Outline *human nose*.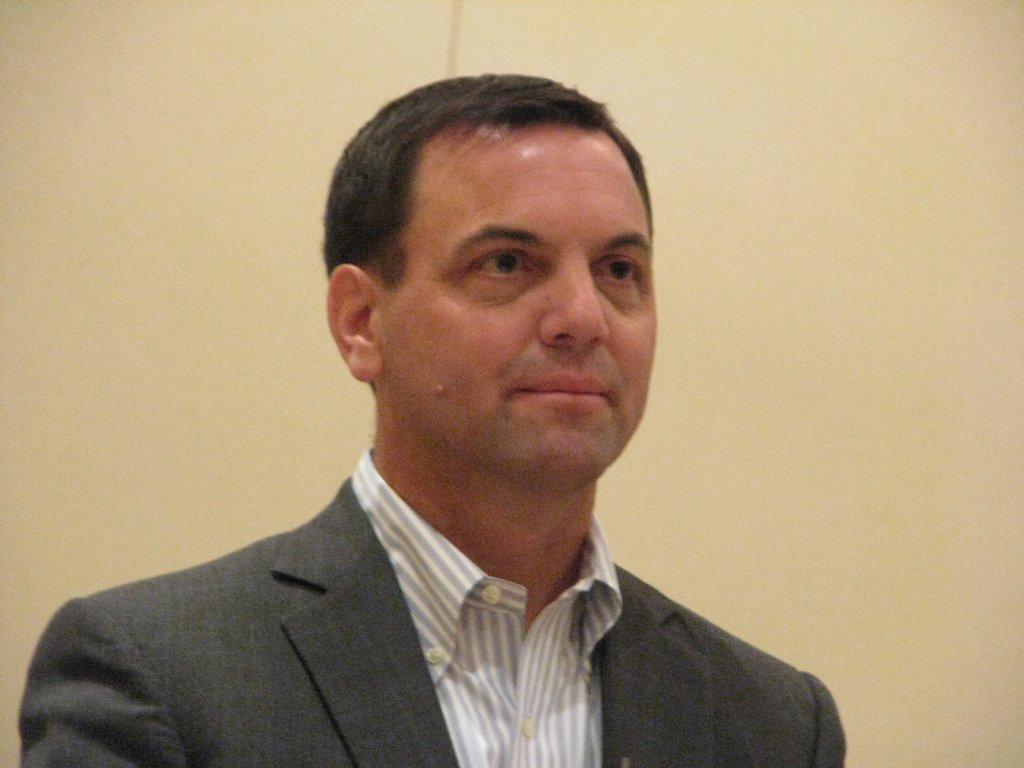
Outline: x1=541, y1=246, x2=612, y2=350.
